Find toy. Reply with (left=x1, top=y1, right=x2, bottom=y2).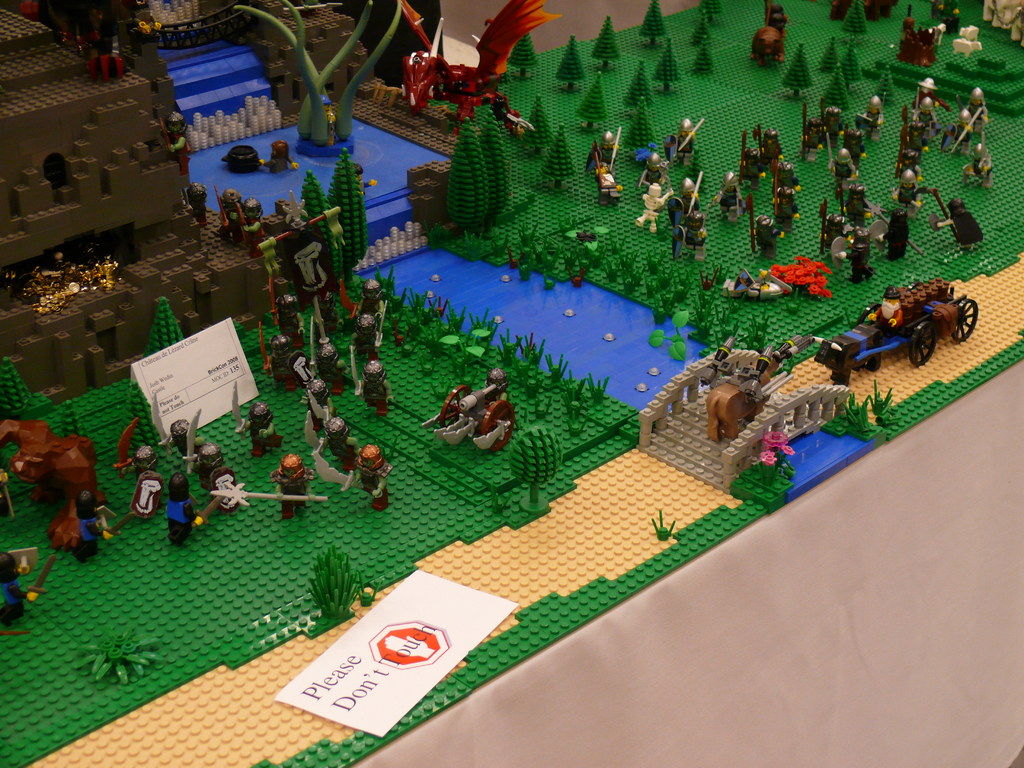
(left=343, top=349, right=394, bottom=422).
